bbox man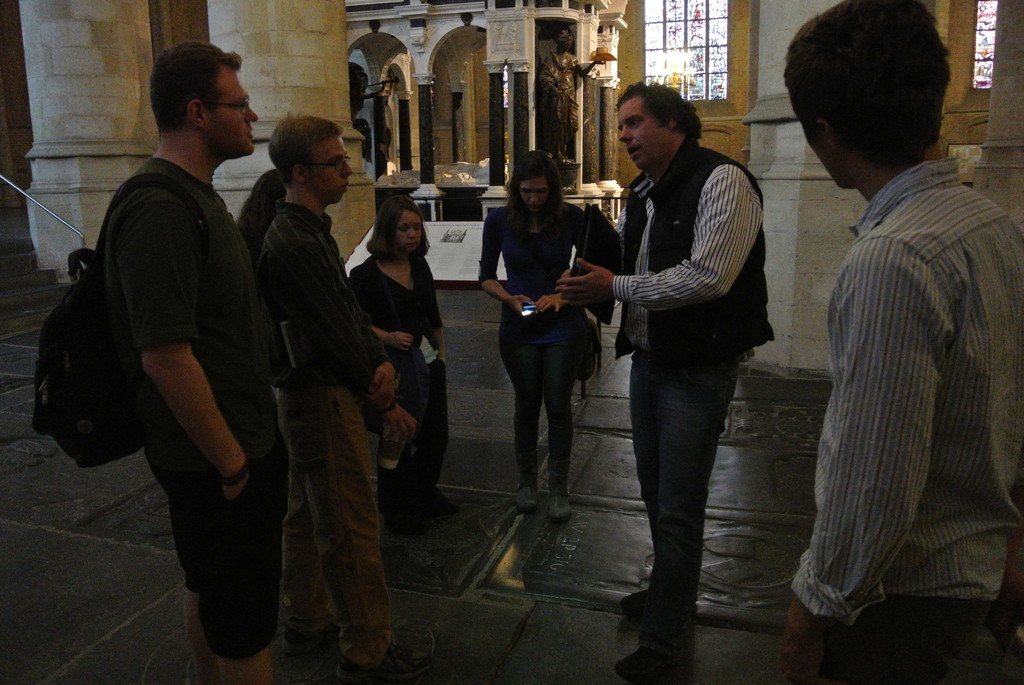
{"left": 779, "top": 0, "right": 1023, "bottom": 684}
